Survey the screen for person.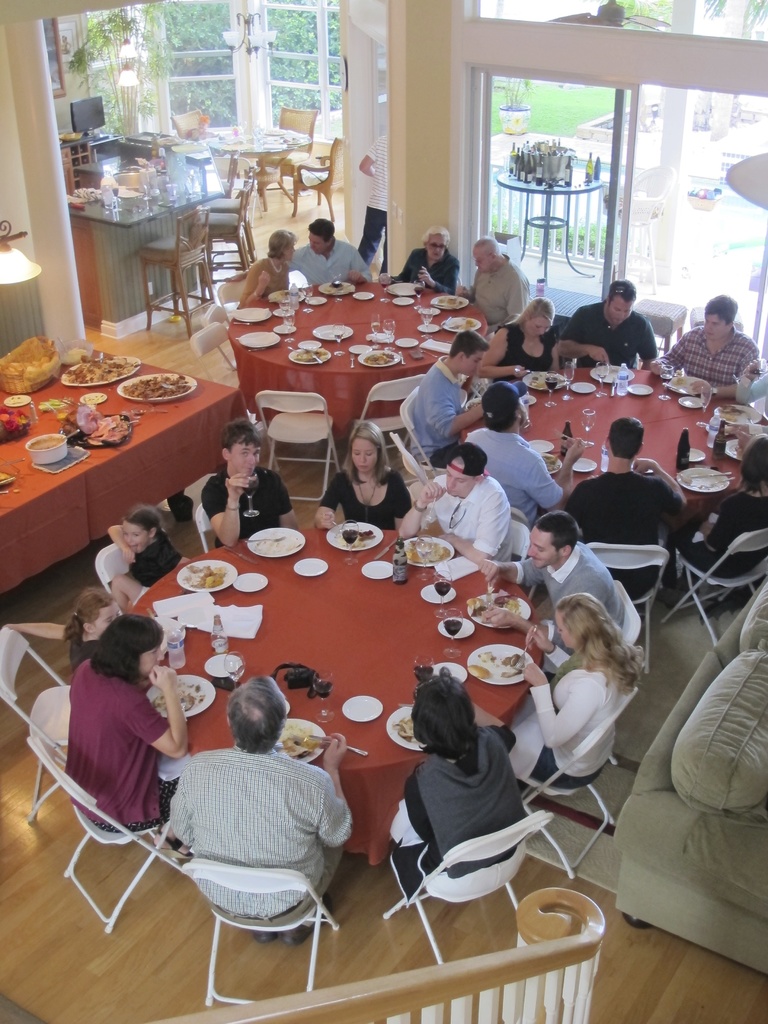
Survey found: rect(479, 295, 563, 398).
